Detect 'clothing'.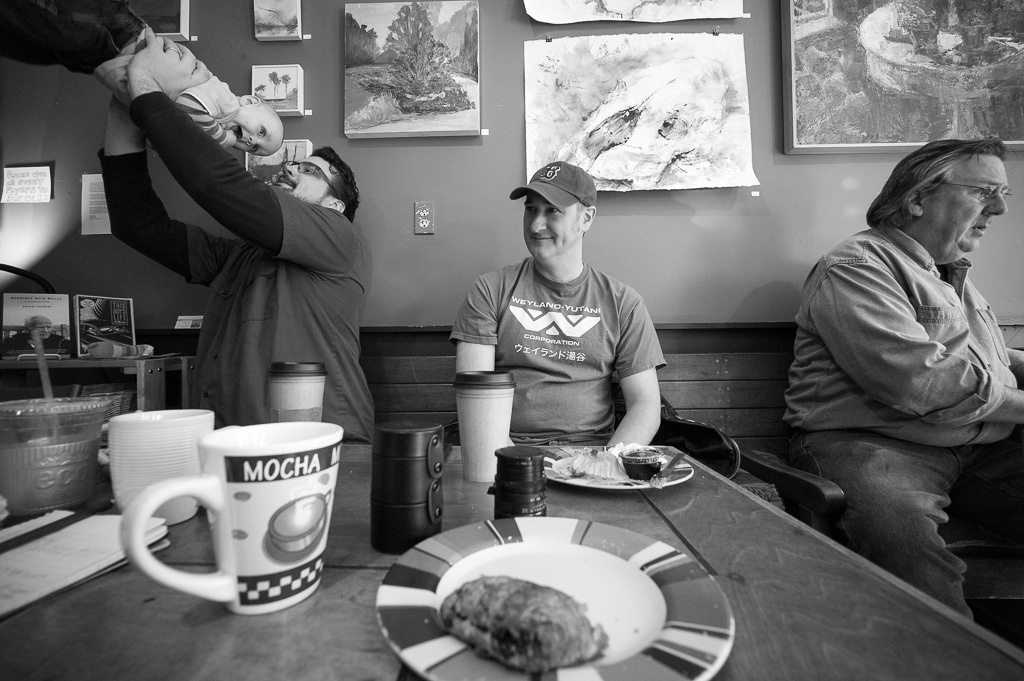
Detected at [0,0,237,143].
